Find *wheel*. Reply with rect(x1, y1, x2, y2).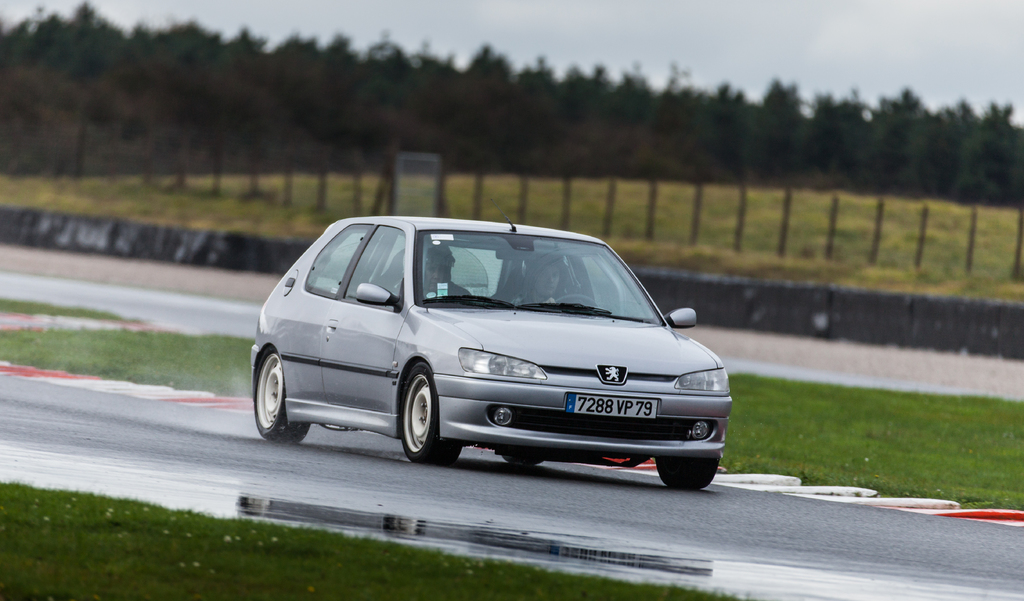
rect(550, 290, 599, 307).
